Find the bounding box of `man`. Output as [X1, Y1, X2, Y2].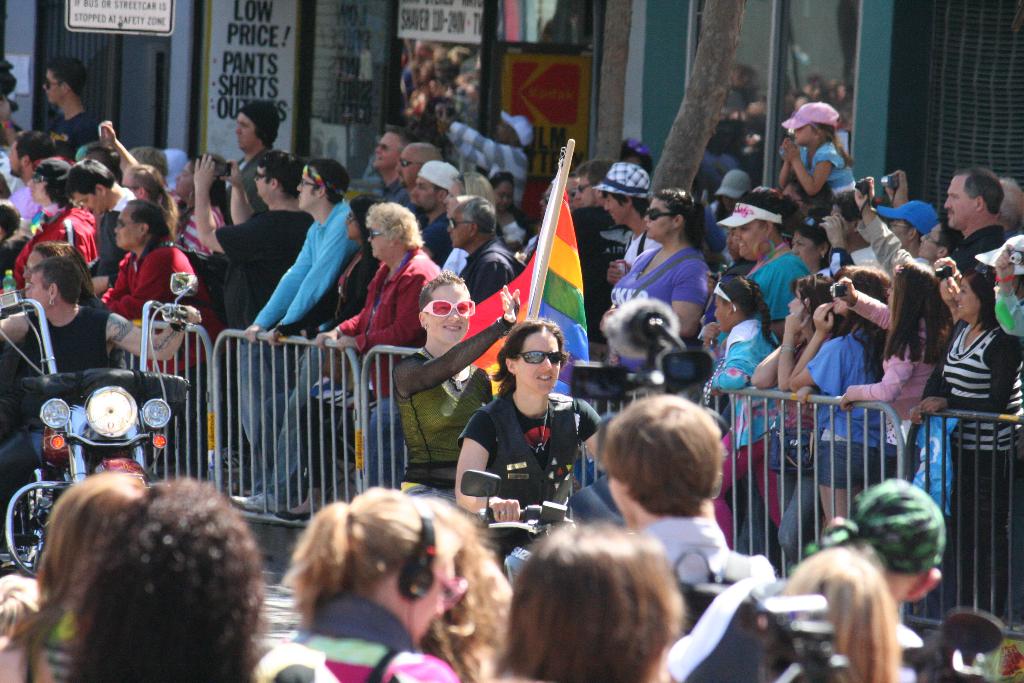
[941, 168, 1008, 277].
